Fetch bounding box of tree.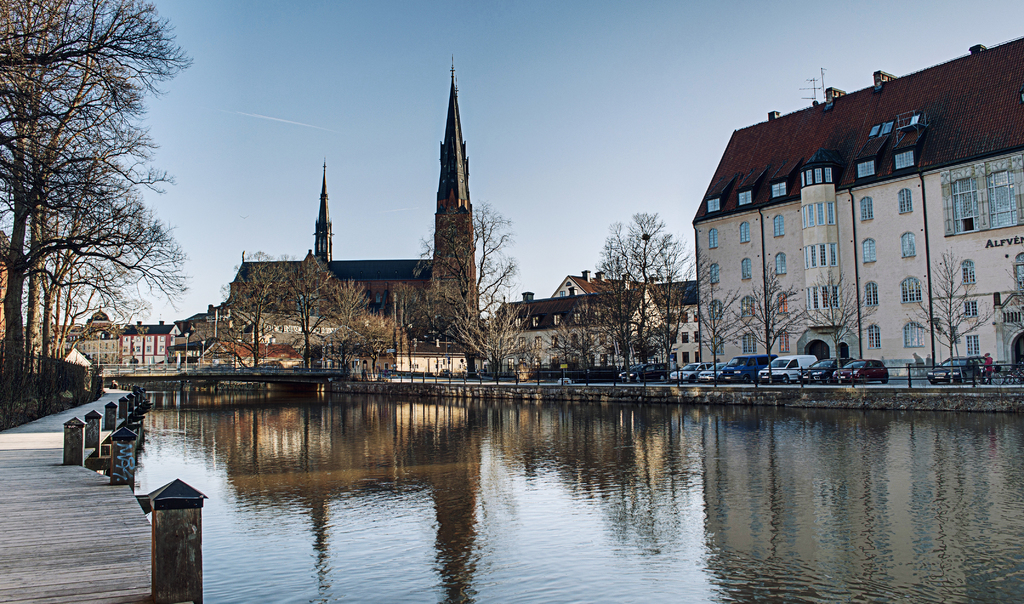
Bbox: bbox=[547, 316, 607, 377].
